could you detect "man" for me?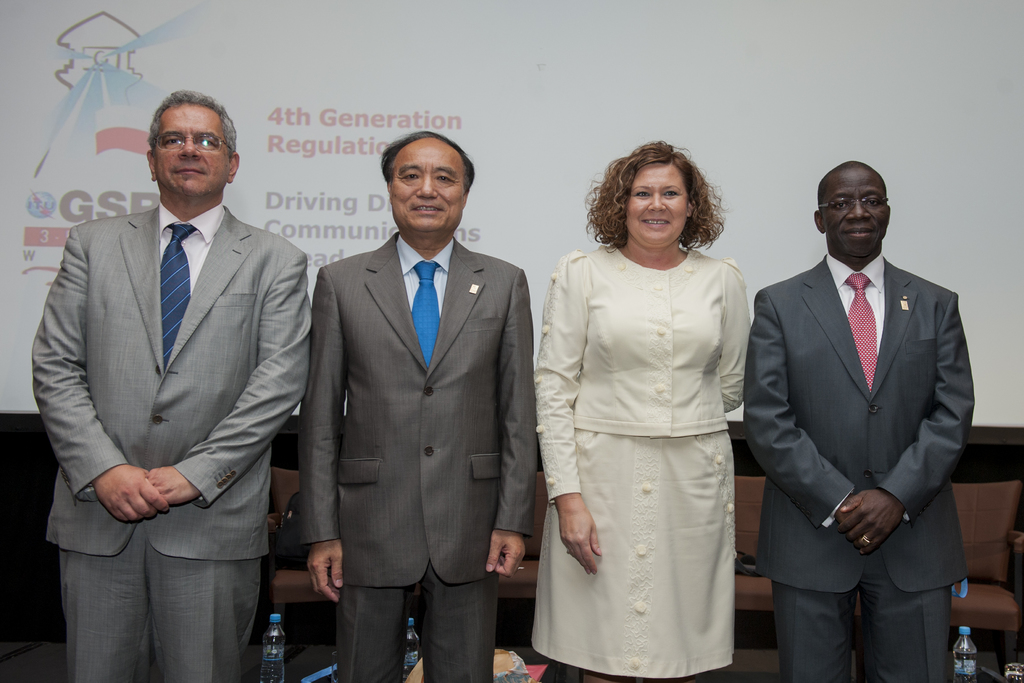
Detection result: BBox(33, 74, 315, 652).
